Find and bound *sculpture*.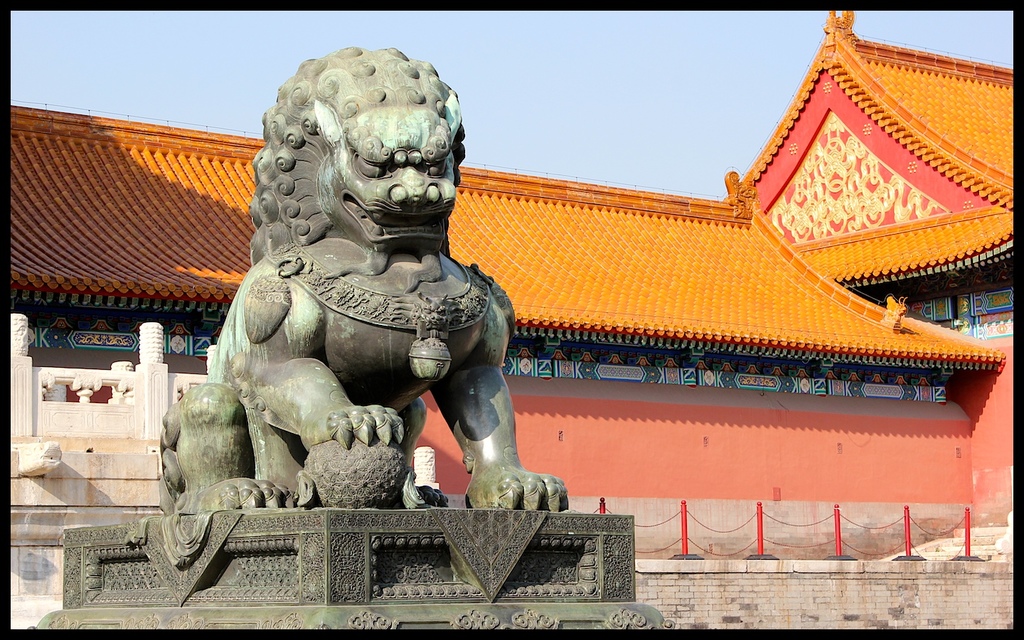
Bound: left=148, top=49, right=575, bottom=526.
